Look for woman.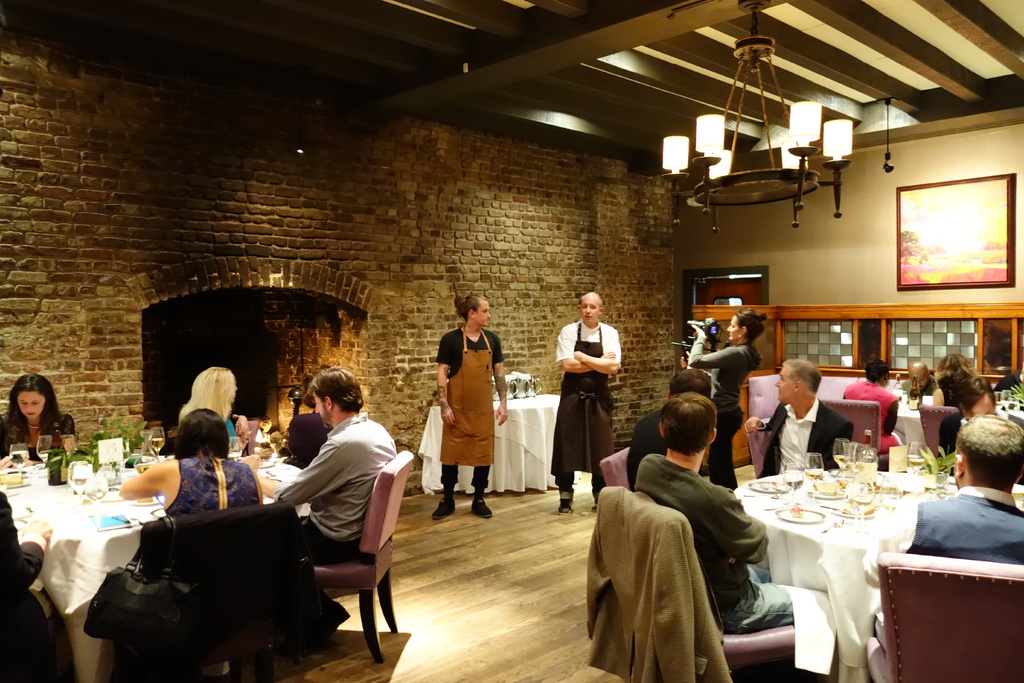
Found: (left=0, top=381, right=65, bottom=488).
